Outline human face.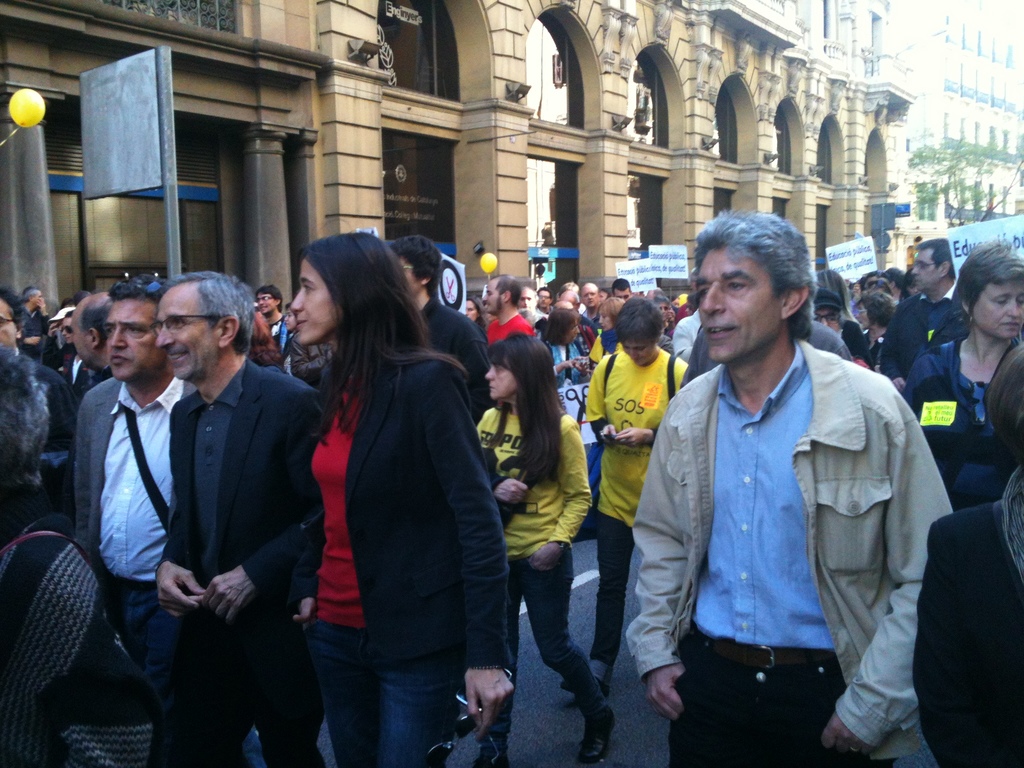
Outline: region(908, 243, 940, 294).
